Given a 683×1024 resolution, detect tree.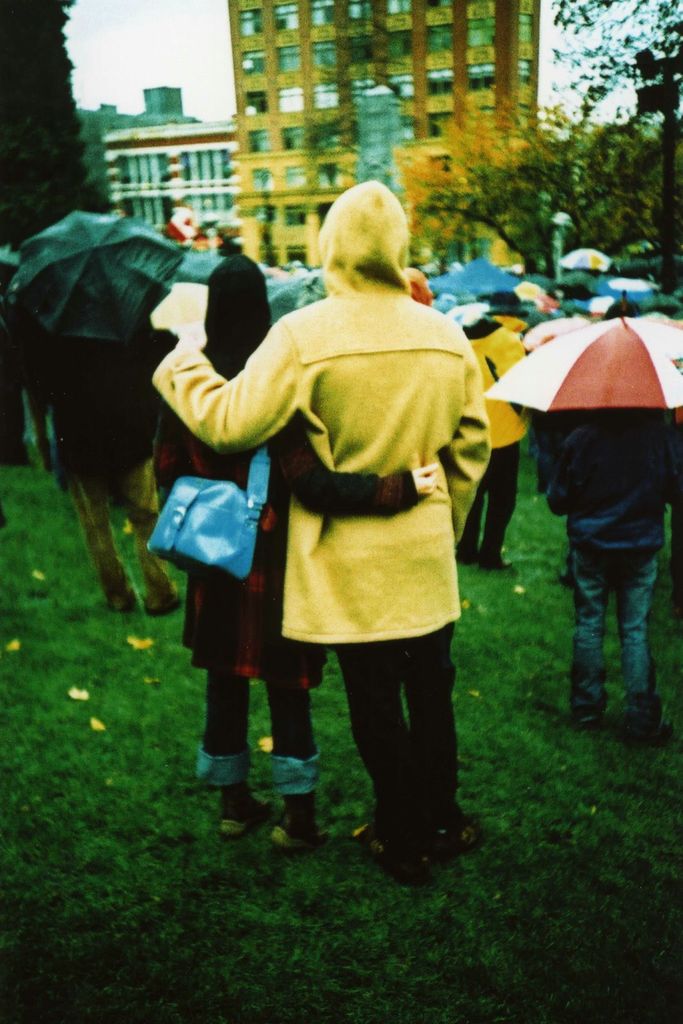
box(485, 92, 677, 257).
